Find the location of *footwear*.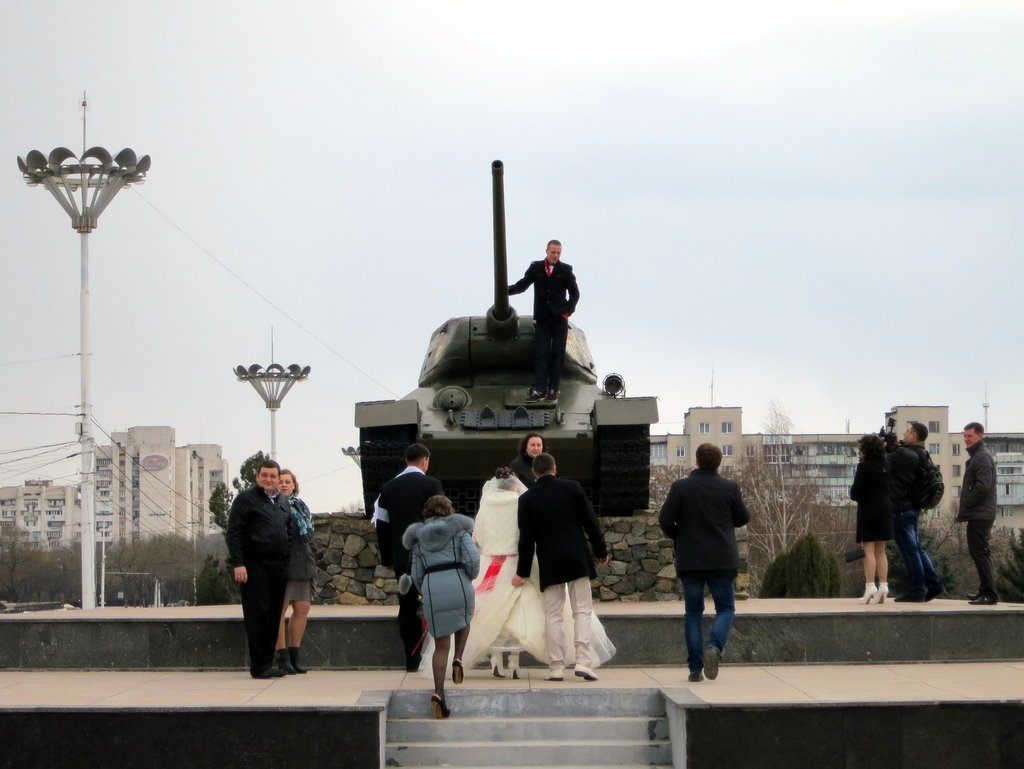
Location: locate(256, 668, 284, 677).
